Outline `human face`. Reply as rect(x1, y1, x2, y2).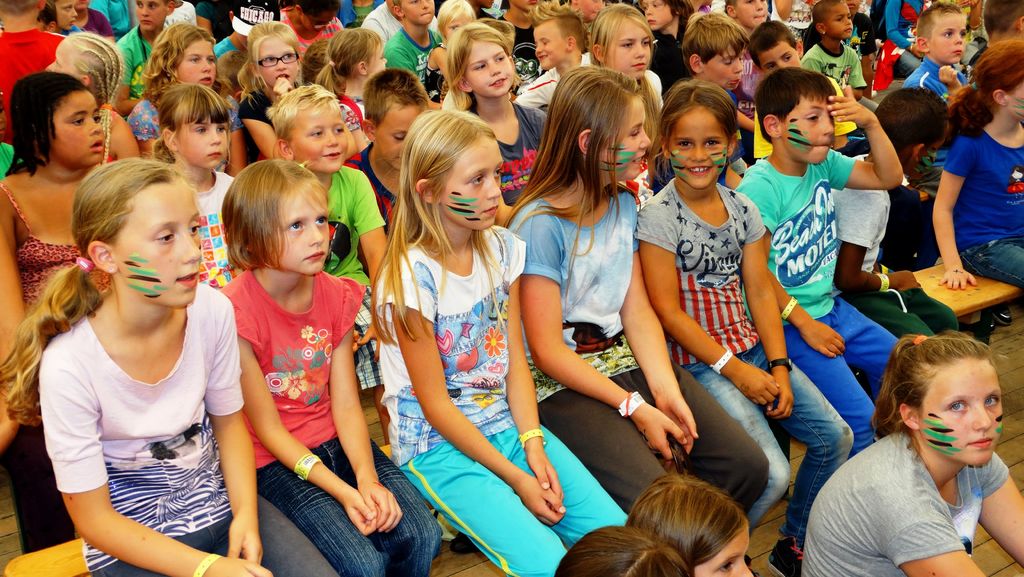
rect(643, 0, 671, 26).
